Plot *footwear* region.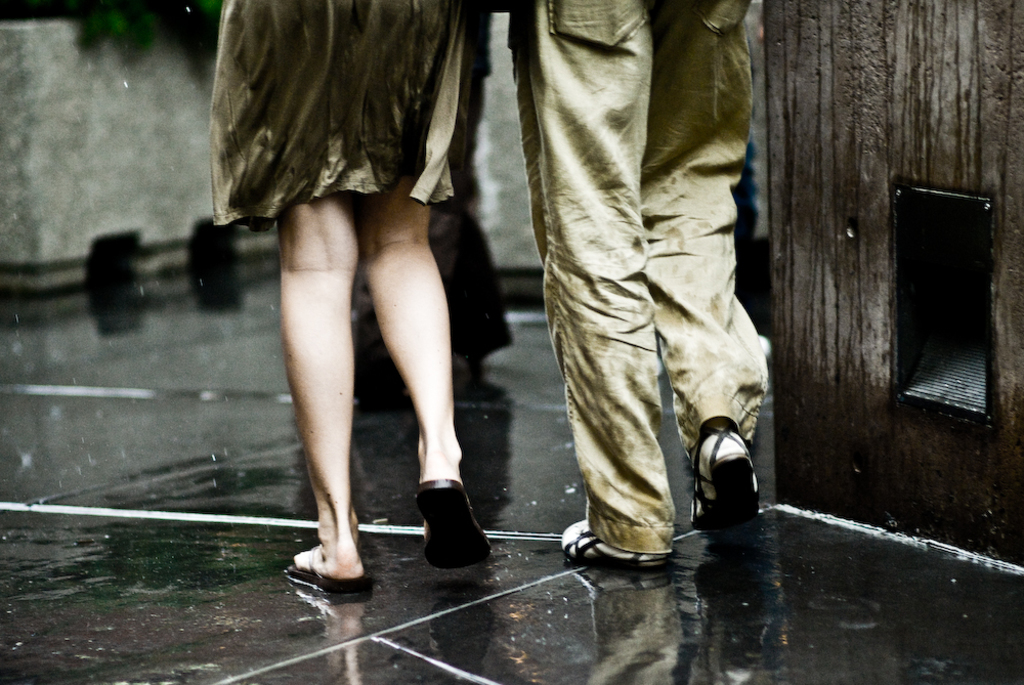
Plotted at region(566, 518, 664, 569).
